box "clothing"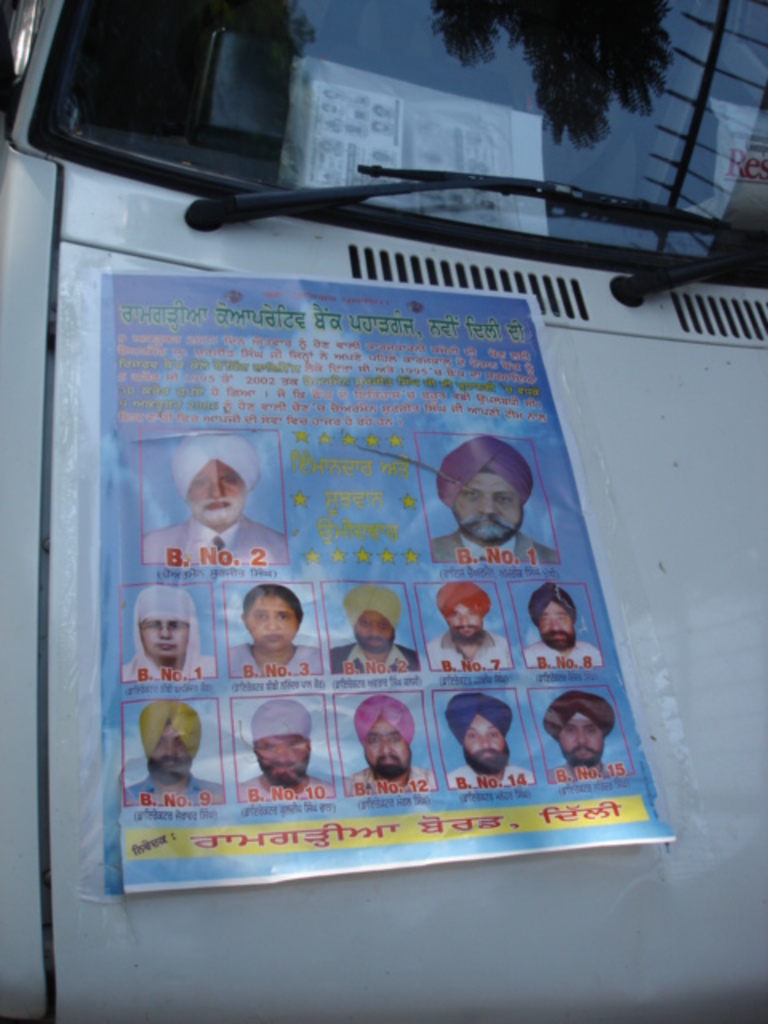
region(448, 763, 538, 784)
